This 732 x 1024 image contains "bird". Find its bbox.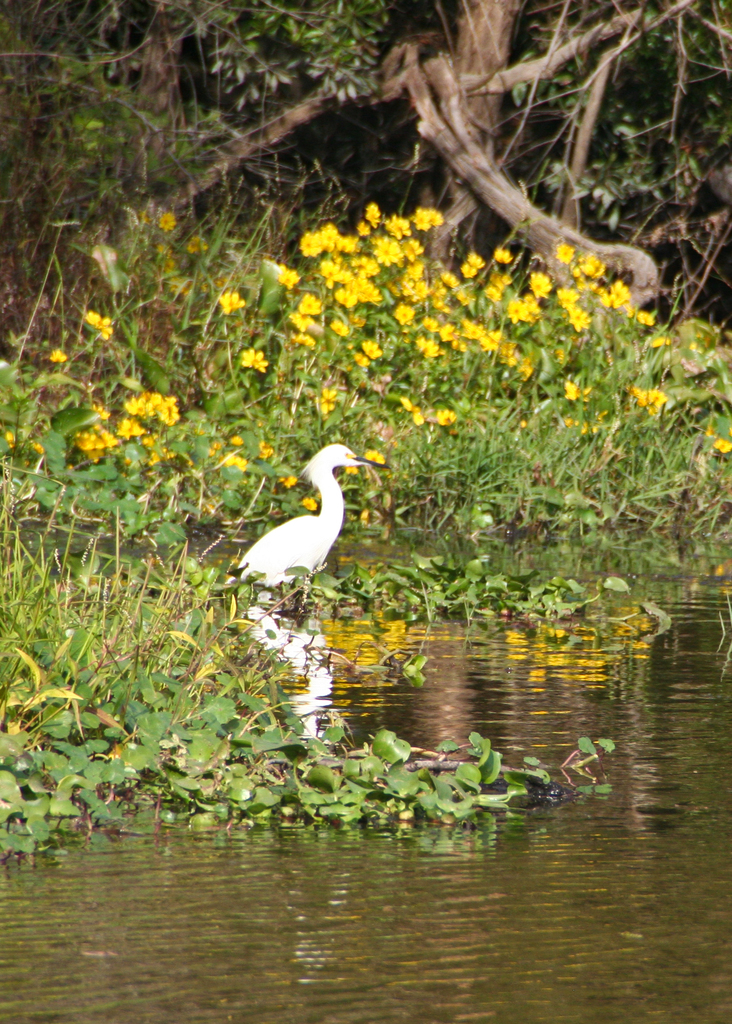
select_region(237, 448, 376, 605).
